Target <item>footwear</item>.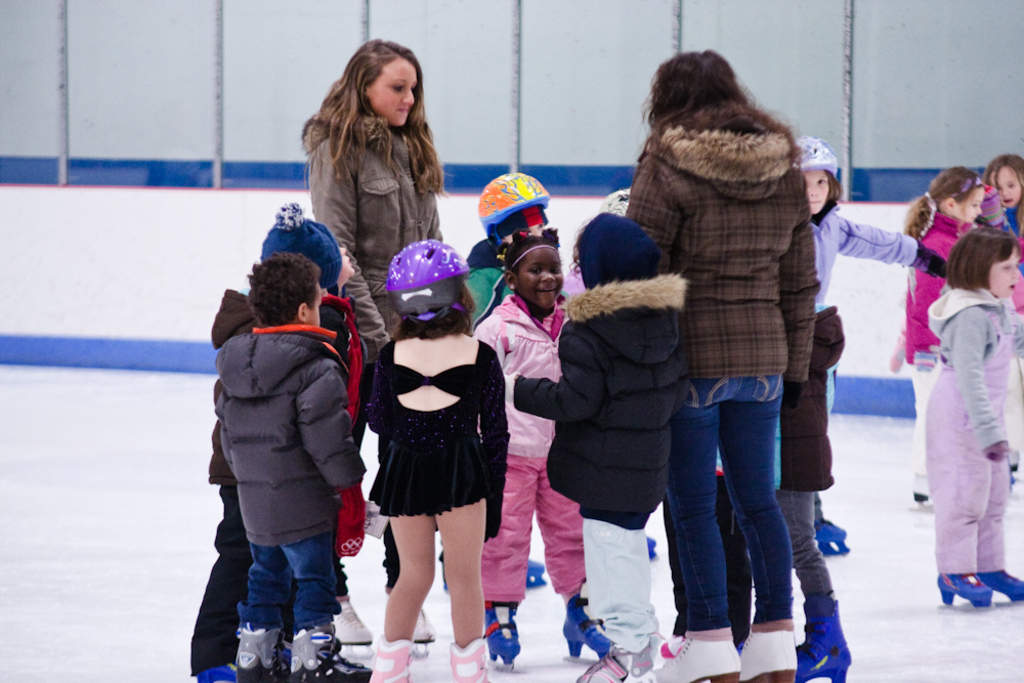
Target region: [x1=331, y1=596, x2=371, y2=644].
